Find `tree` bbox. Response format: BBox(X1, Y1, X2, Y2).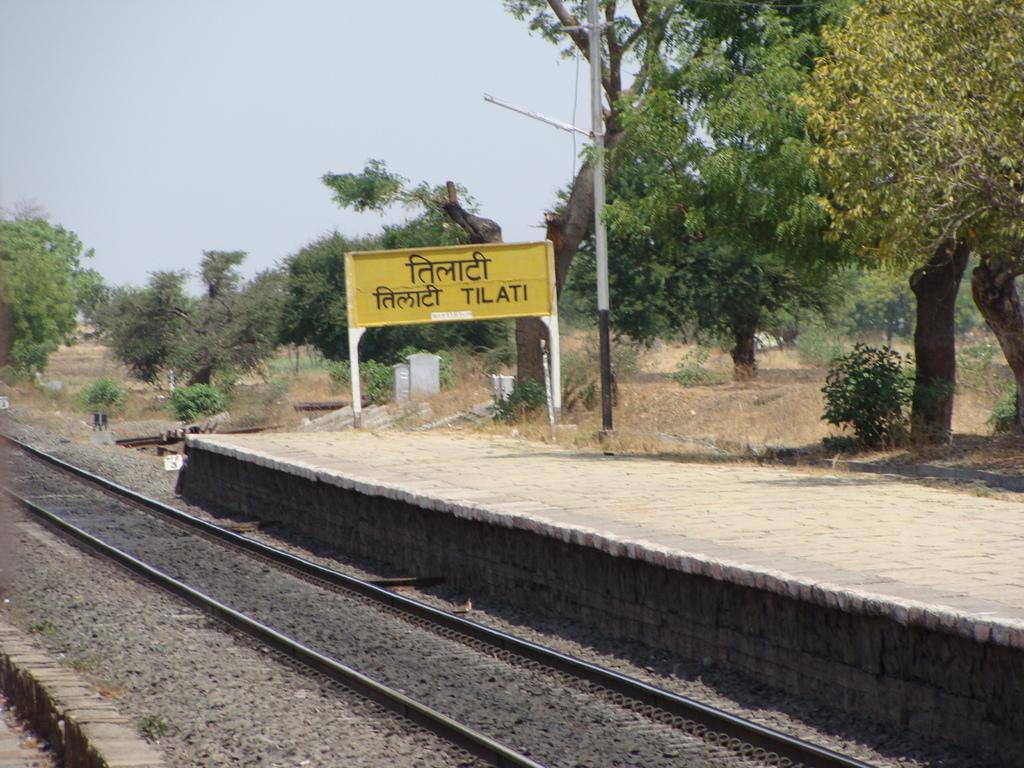
BBox(283, 209, 506, 362).
